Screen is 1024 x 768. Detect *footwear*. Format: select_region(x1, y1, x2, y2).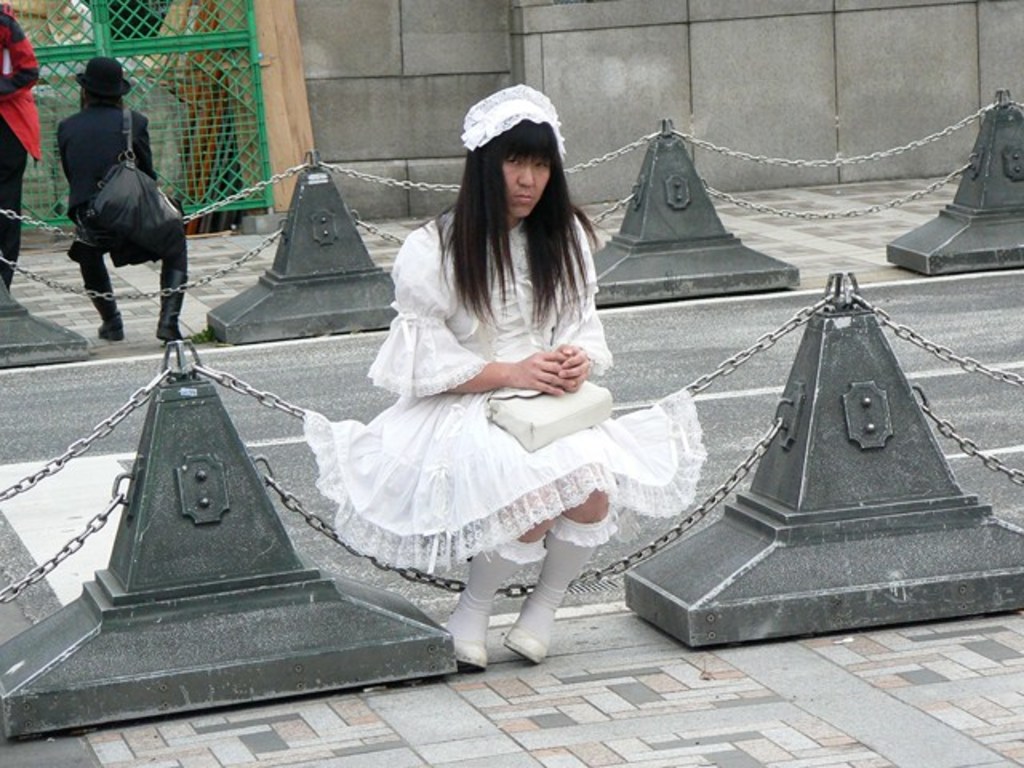
select_region(443, 622, 494, 670).
